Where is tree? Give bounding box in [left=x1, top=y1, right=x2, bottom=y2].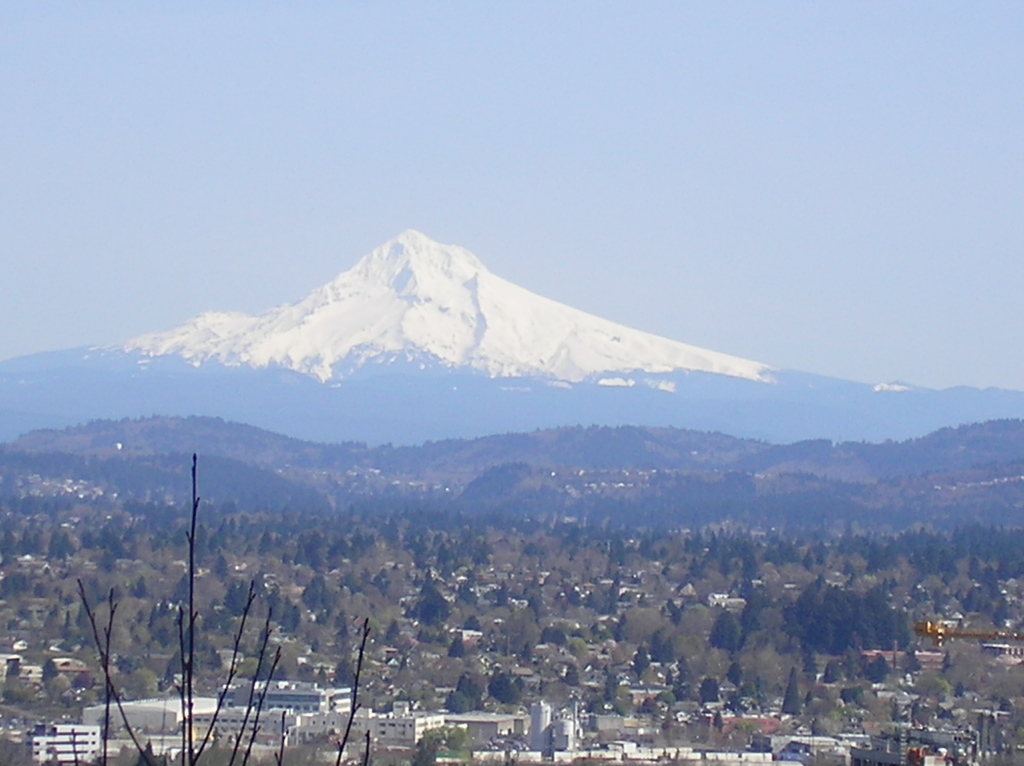
[left=451, top=673, right=479, bottom=709].
